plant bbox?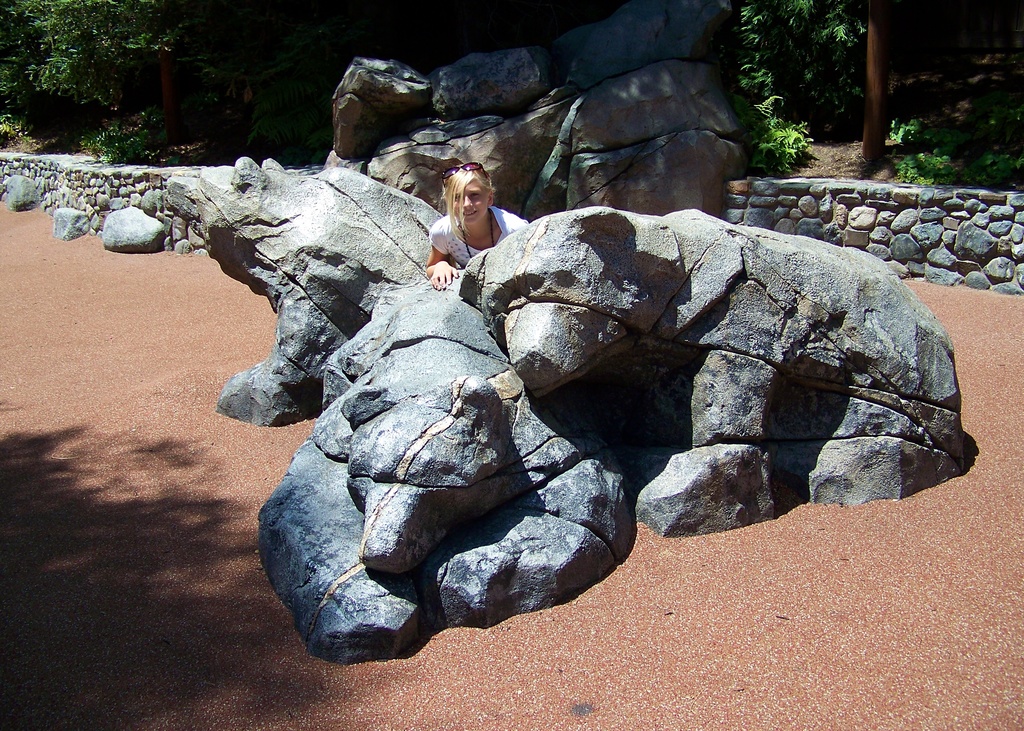
<bbox>85, 119, 193, 166</bbox>
